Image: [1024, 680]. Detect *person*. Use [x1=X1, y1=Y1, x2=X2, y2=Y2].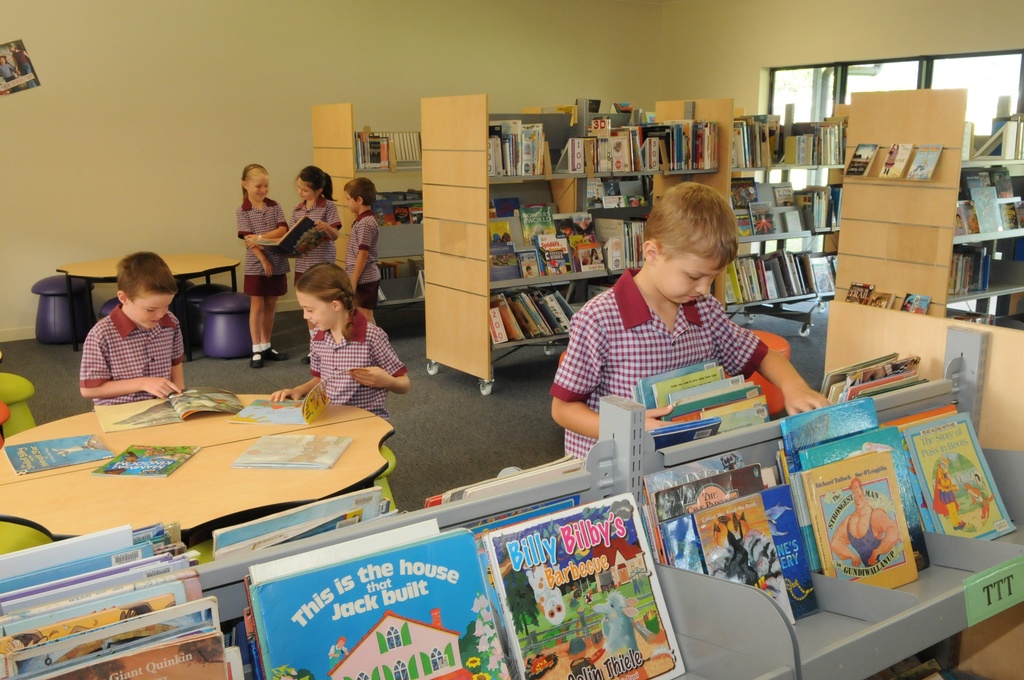
[x1=266, y1=263, x2=412, y2=419].
